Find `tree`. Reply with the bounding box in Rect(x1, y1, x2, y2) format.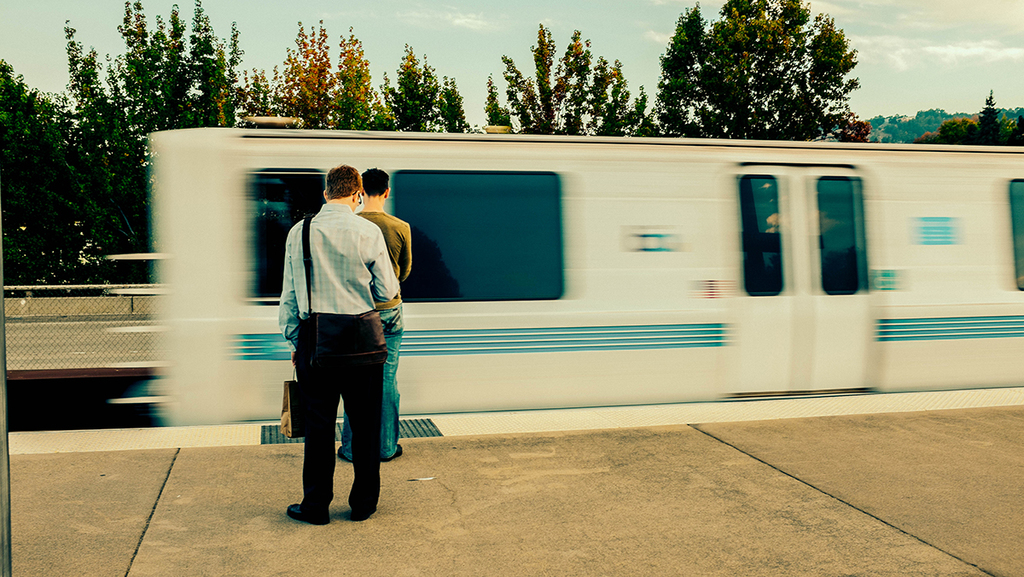
Rect(129, 0, 166, 125).
